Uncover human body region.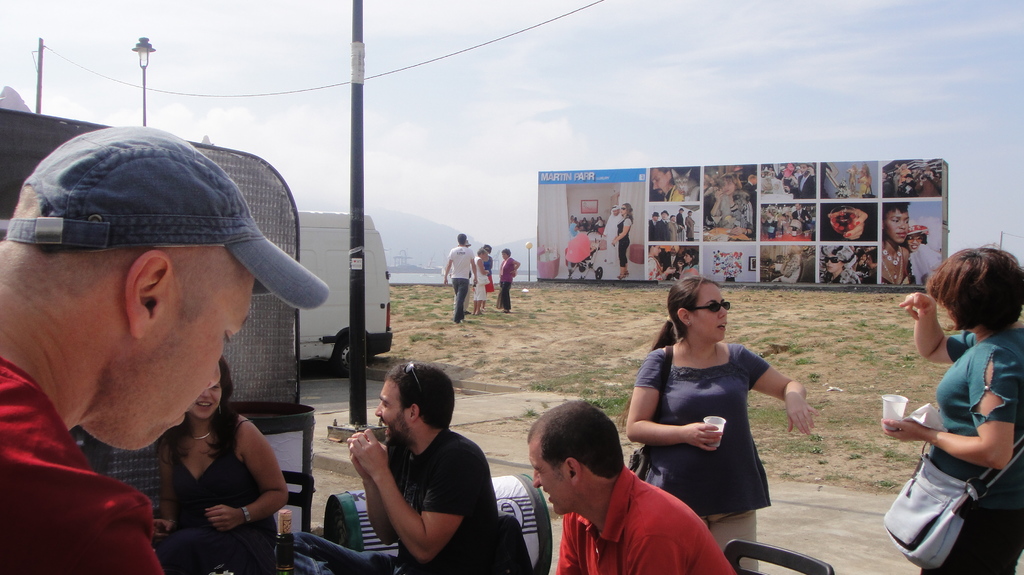
Uncovered: locate(150, 413, 287, 574).
